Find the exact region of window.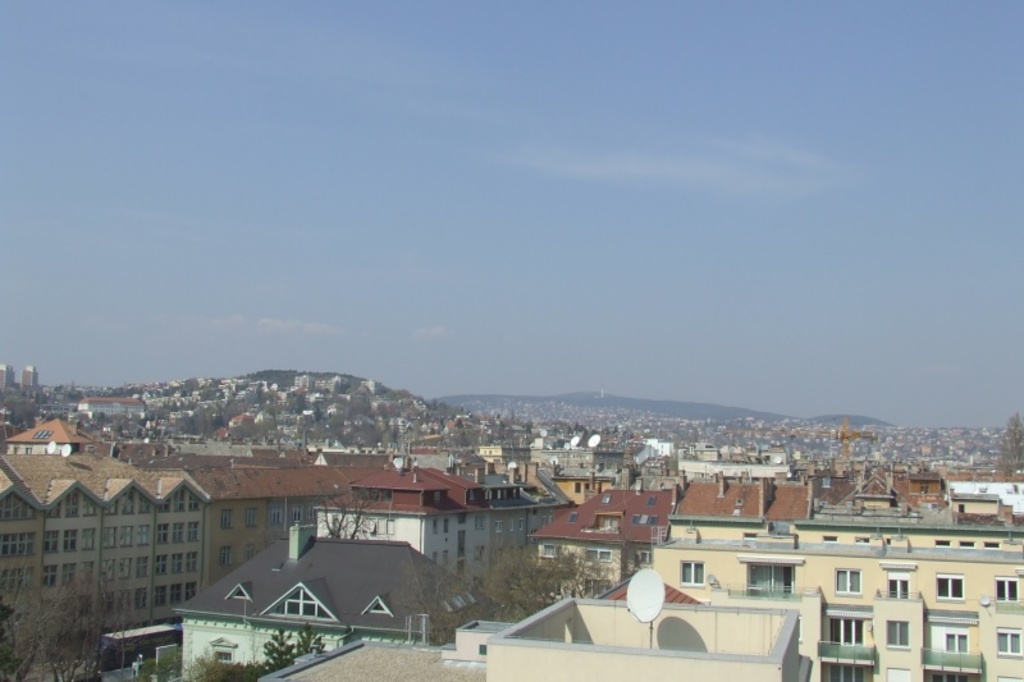
Exact region: crop(946, 632, 973, 654).
